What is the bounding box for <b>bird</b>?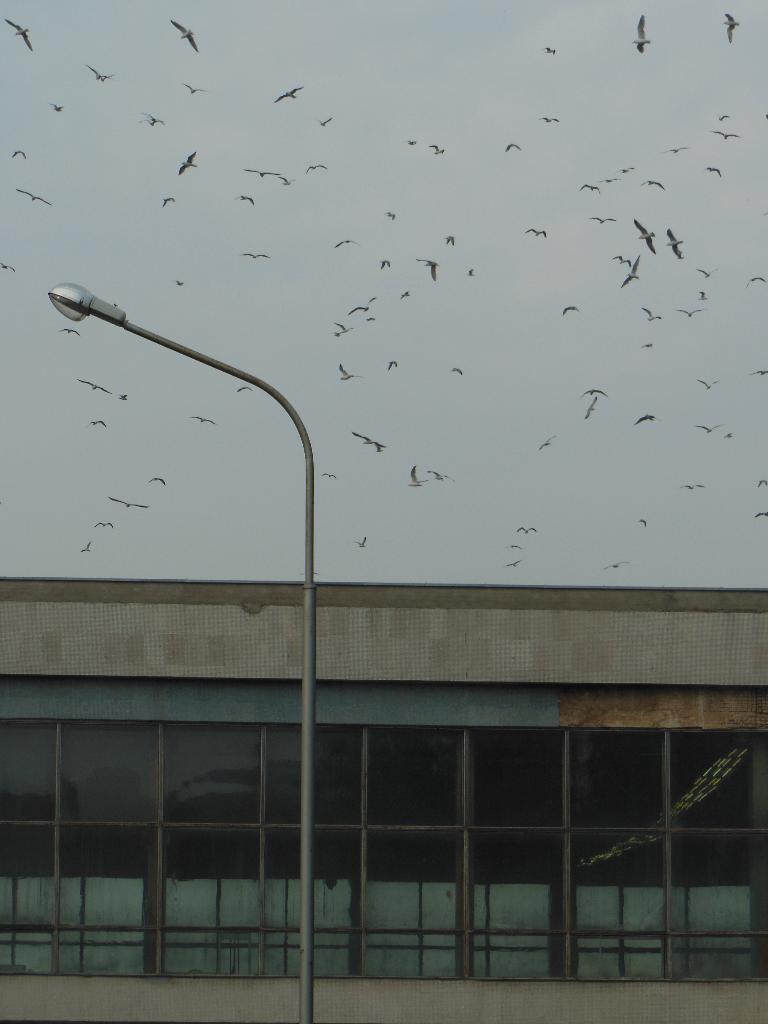
[661,148,689,155].
